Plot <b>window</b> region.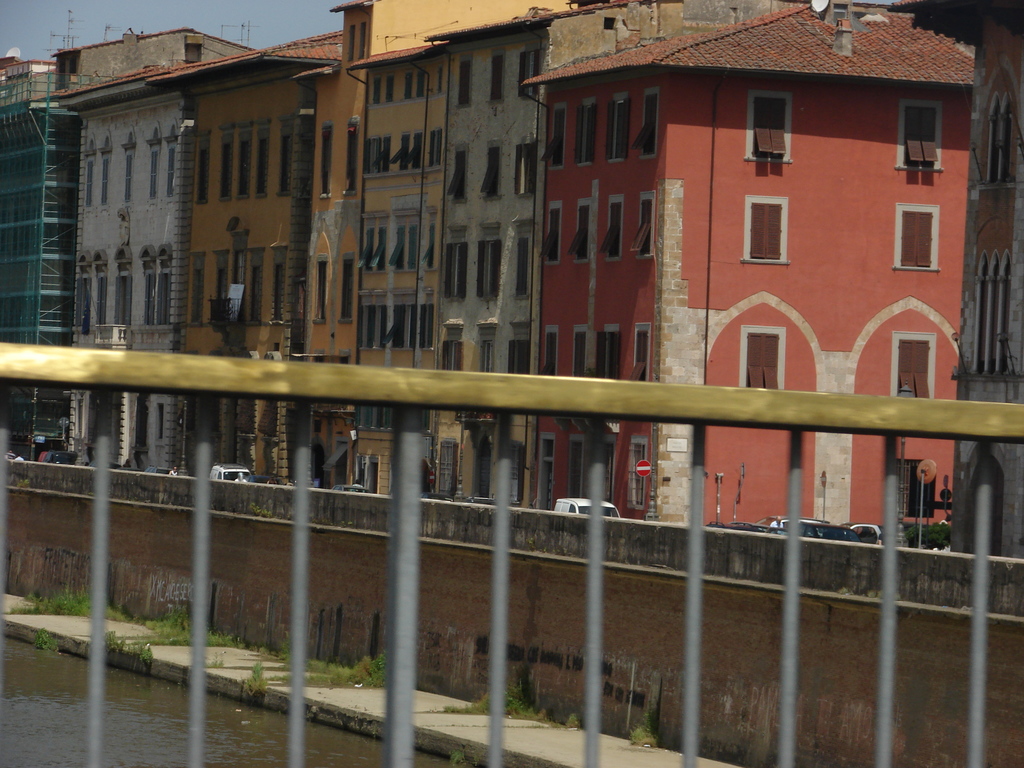
Plotted at bbox=(541, 333, 554, 374).
